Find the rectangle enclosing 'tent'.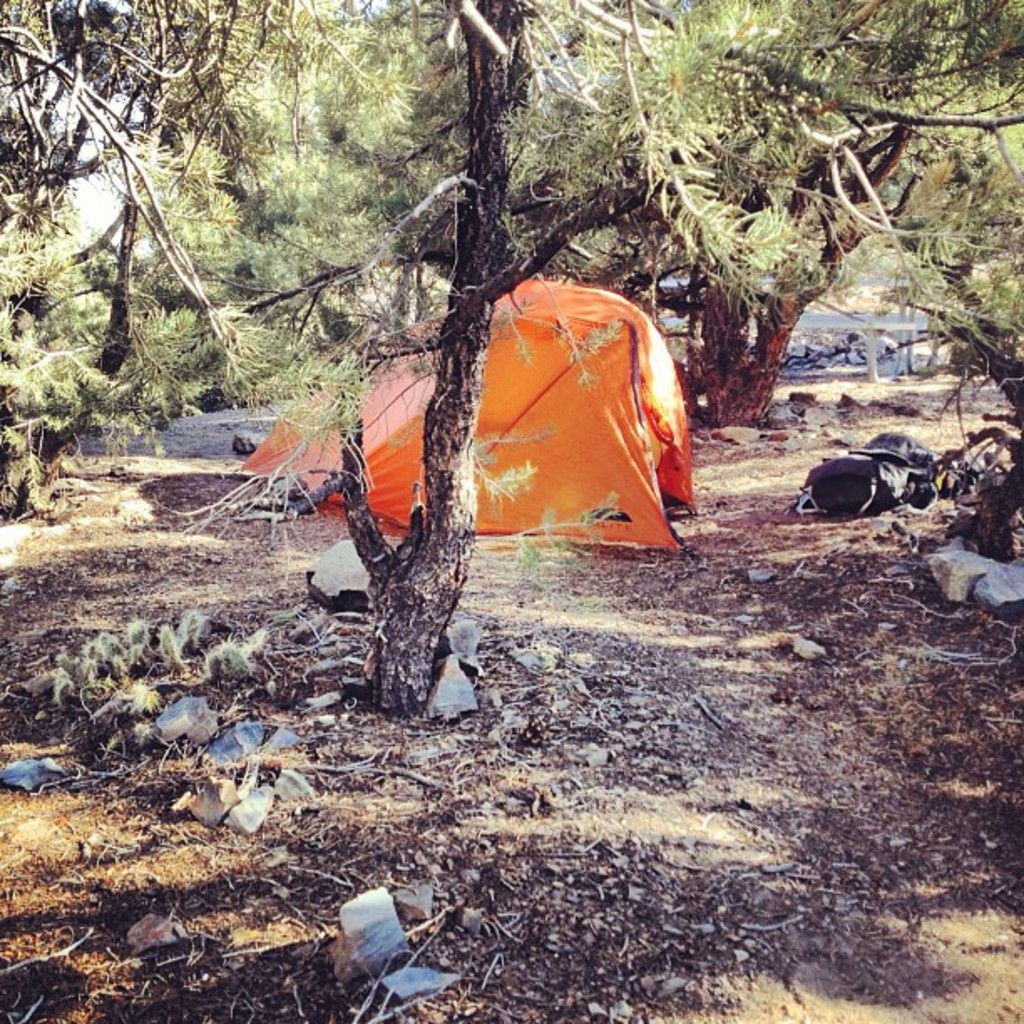
[228, 269, 694, 556].
